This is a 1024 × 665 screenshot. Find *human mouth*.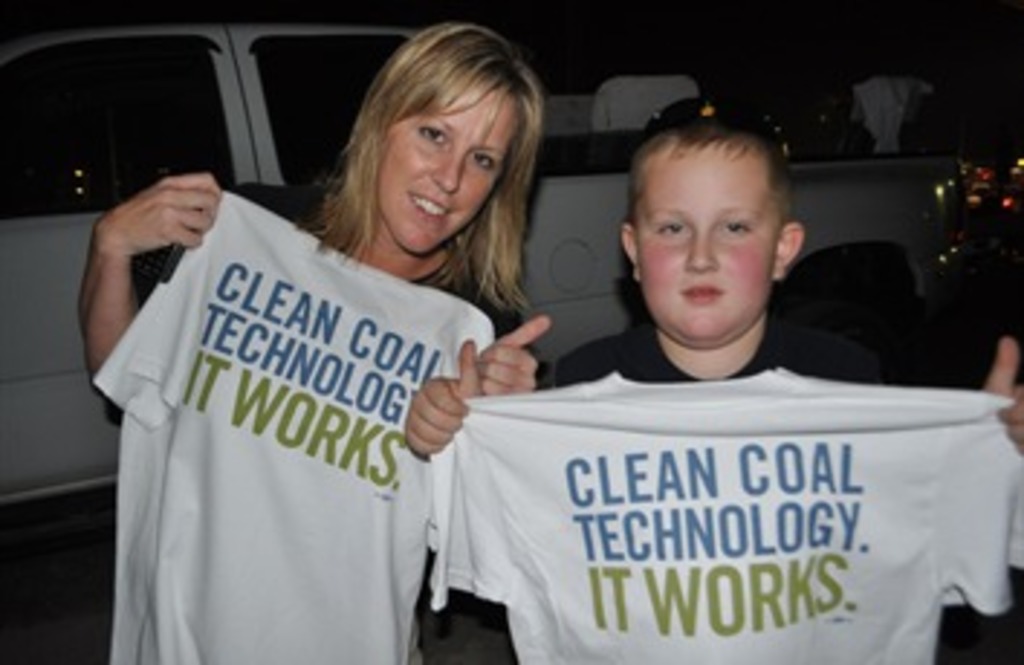
Bounding box: {"x1": 405, "y1": 188, "x2": 460, "y2": 220}.
